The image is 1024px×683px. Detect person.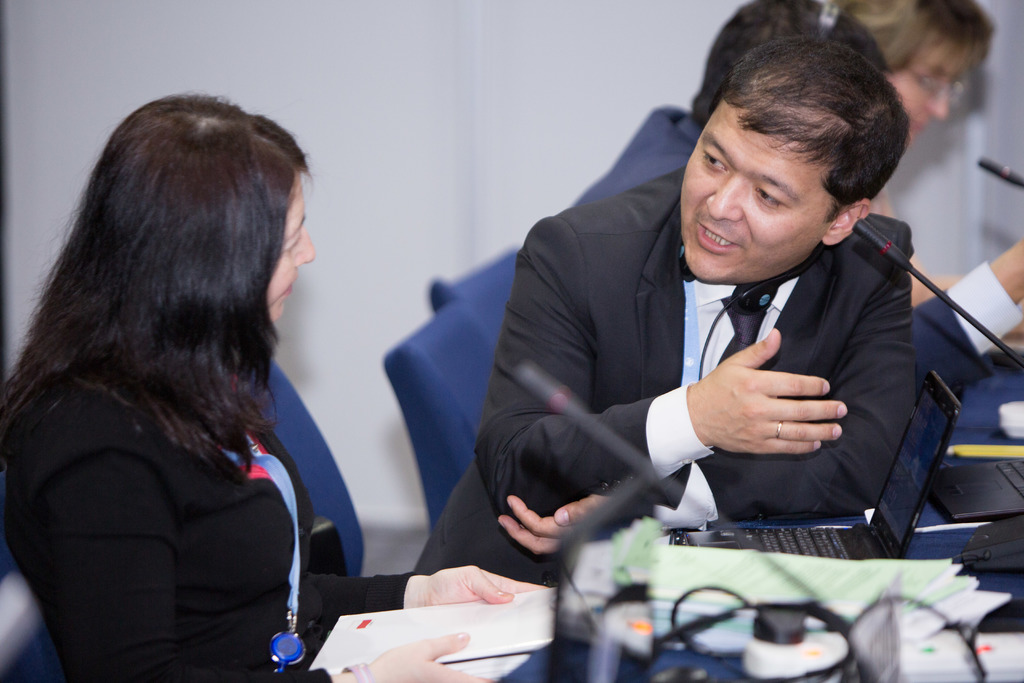
Detection: <box>835,0,1023,322</box>.
